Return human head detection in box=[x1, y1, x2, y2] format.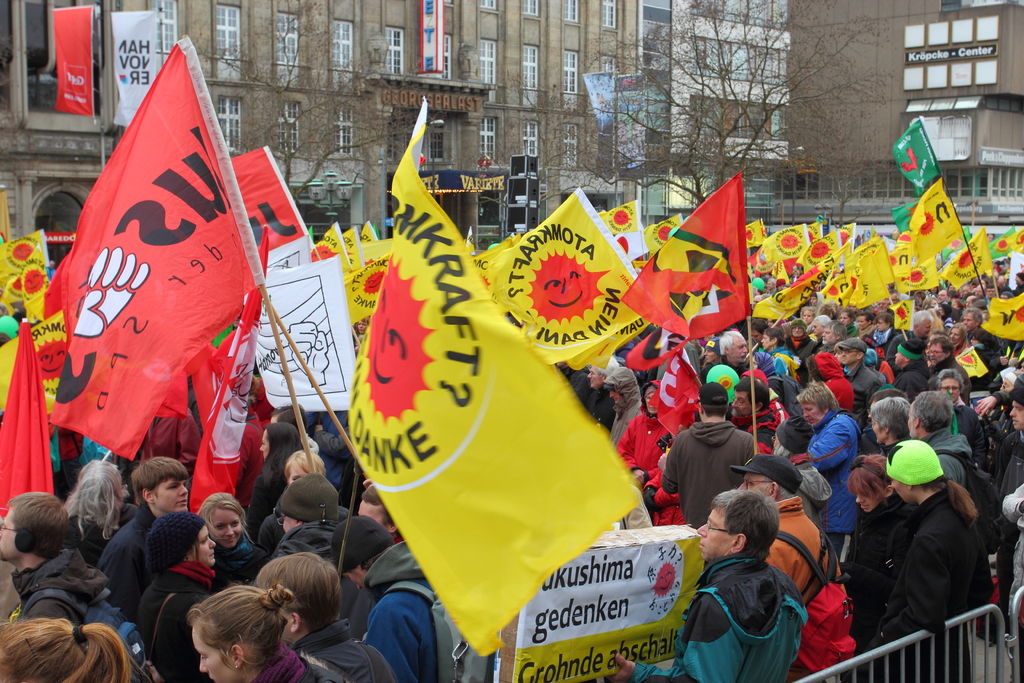
box=[79, 462, 124, 519].
